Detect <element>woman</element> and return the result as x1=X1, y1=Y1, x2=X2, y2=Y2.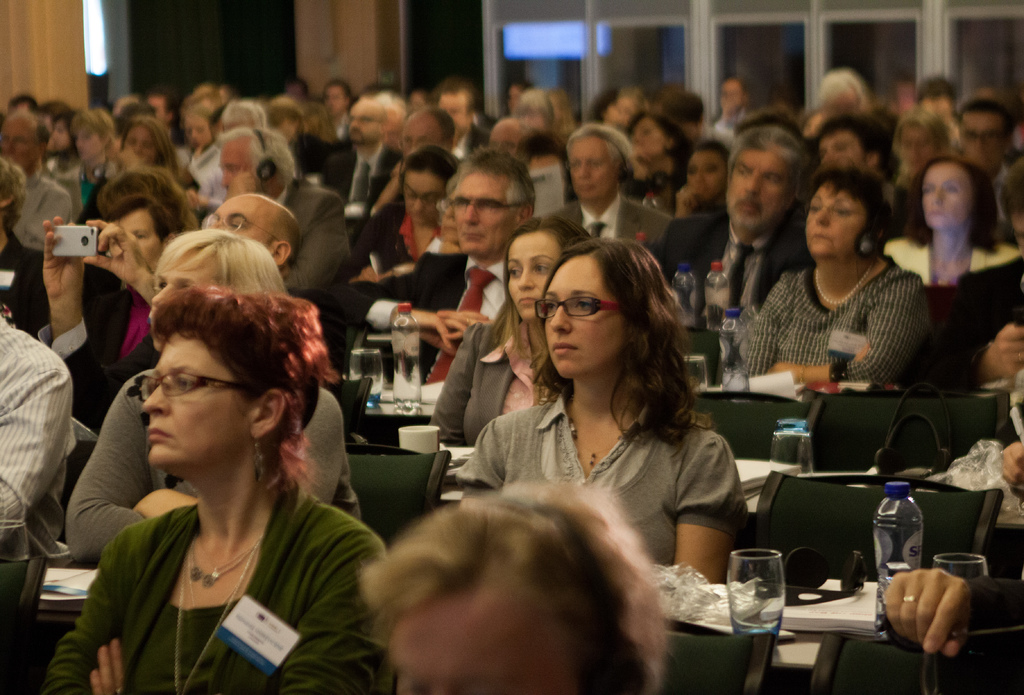
x1=41, y1=281, x2=389, y2=694.
